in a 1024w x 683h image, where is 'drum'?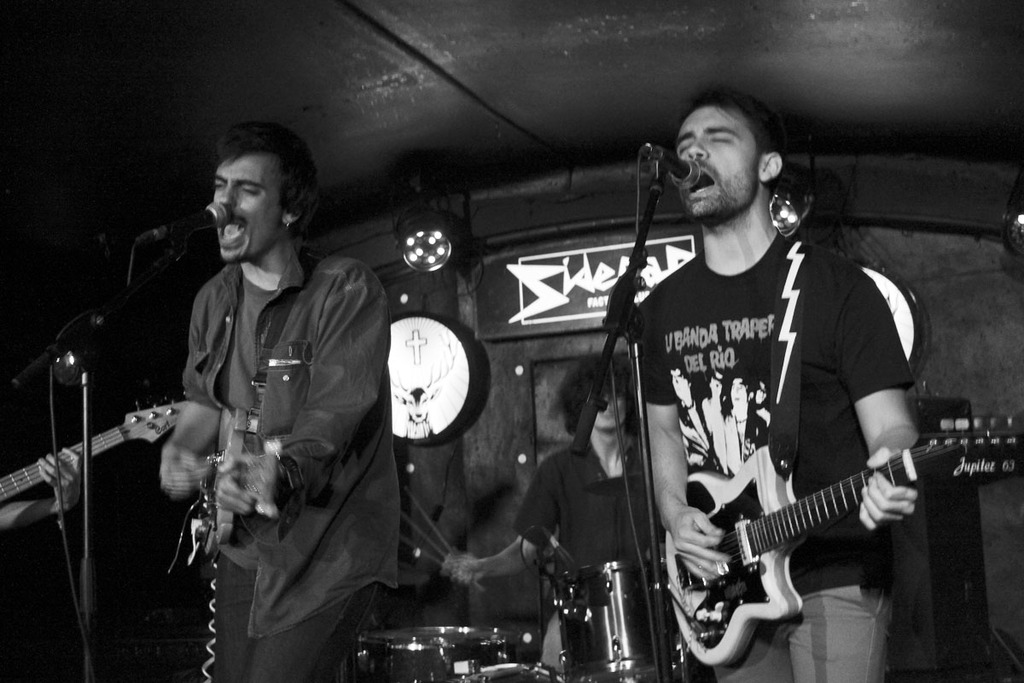
(489, 622, 544, 664).
